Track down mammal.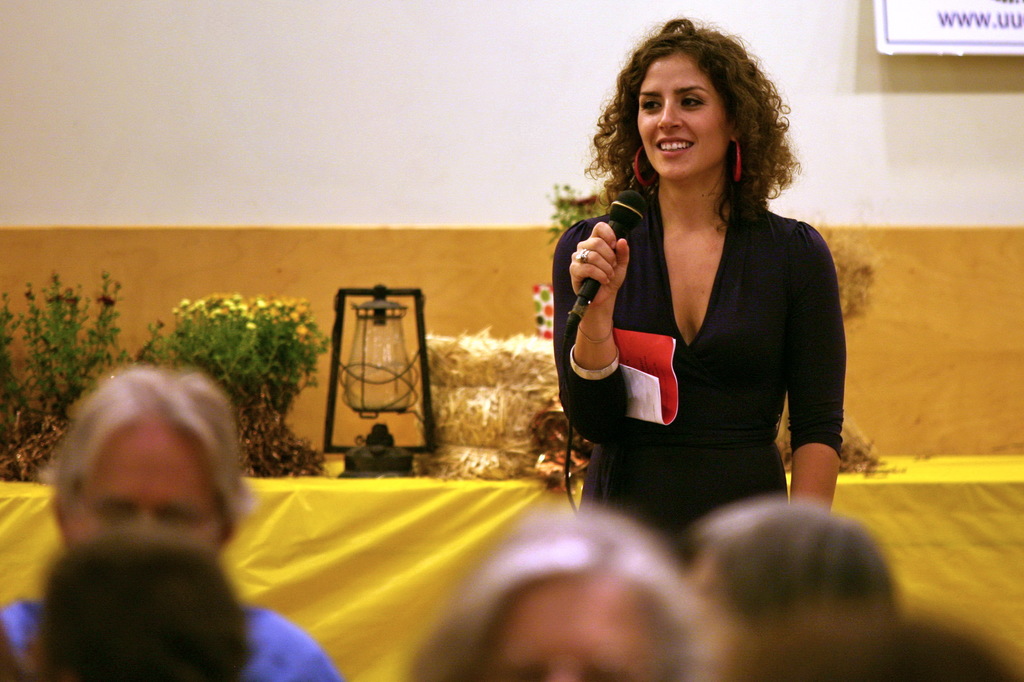
Tracked to detection(380, 496, 726, 681).
